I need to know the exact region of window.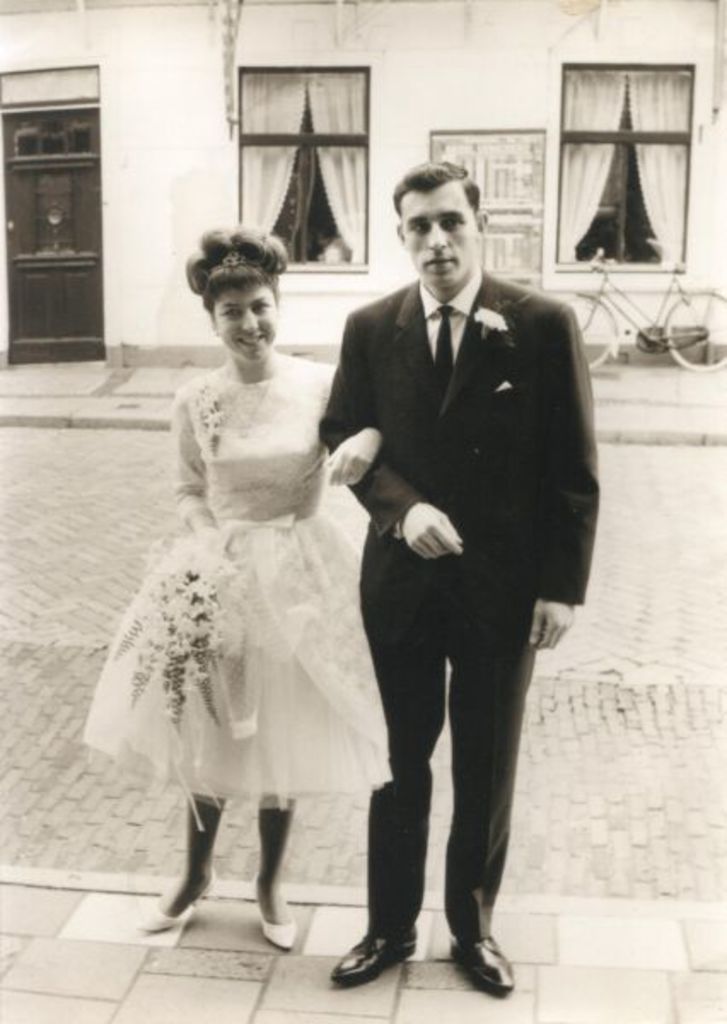
Region: {"x1": 10, "y1": 38, "x2": 102, "y2": 348}.
